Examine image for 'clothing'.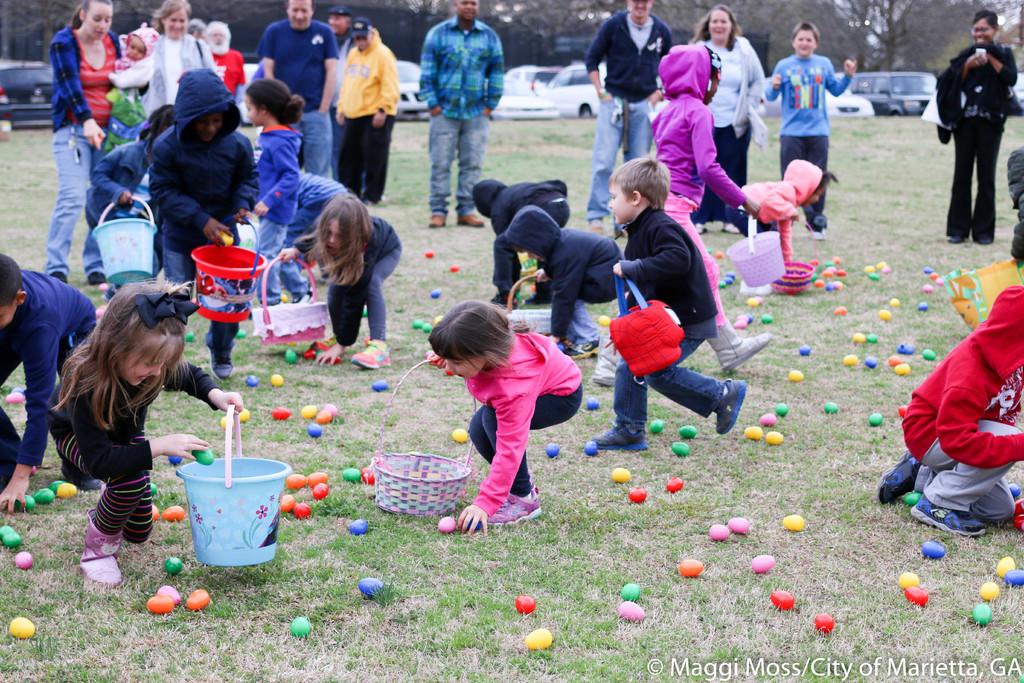
Examination result: (left=472, top=178, right=570, bottom=295).
